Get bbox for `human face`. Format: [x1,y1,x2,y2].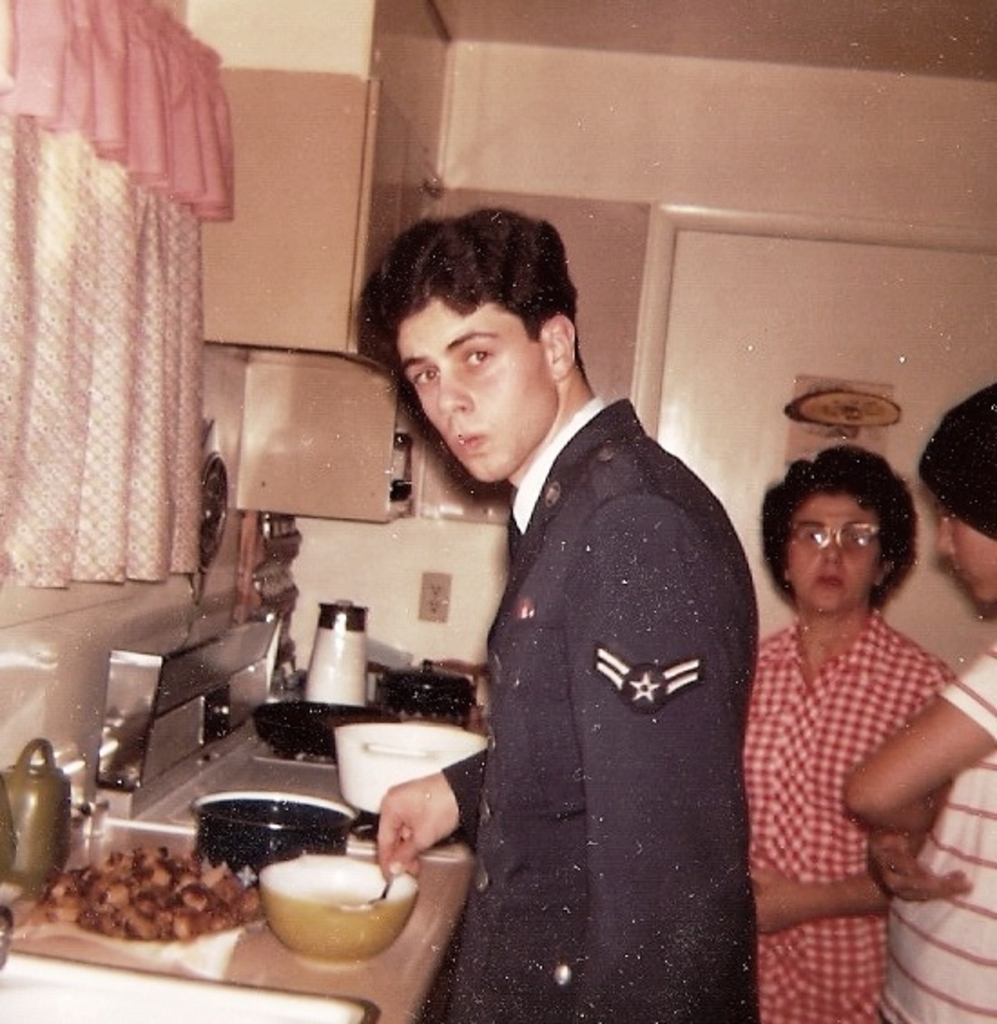
[937,497,995,609].
